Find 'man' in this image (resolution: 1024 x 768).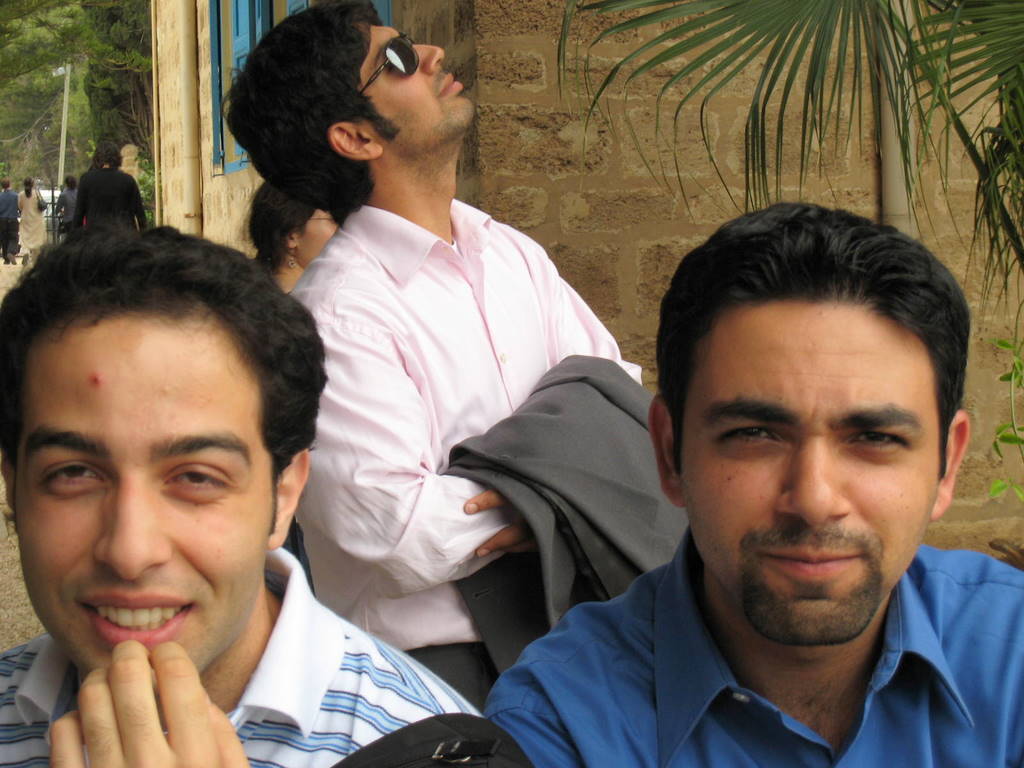
select_region(0, 221, 484, 767).
